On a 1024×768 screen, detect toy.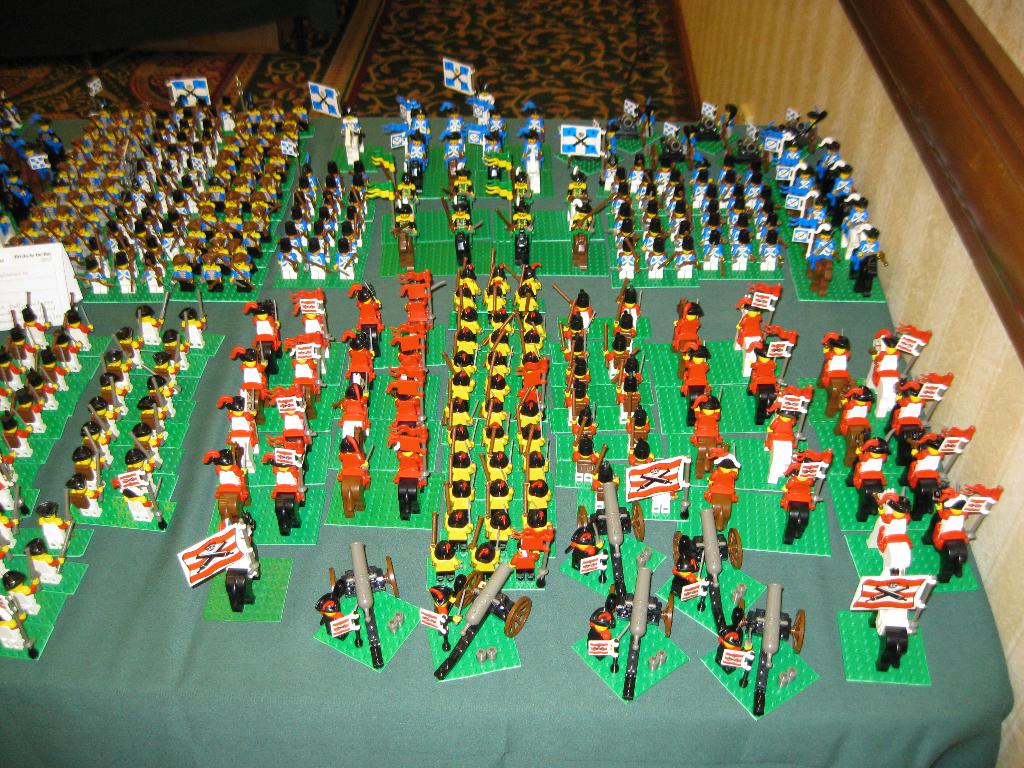
(2,173,28,186).
